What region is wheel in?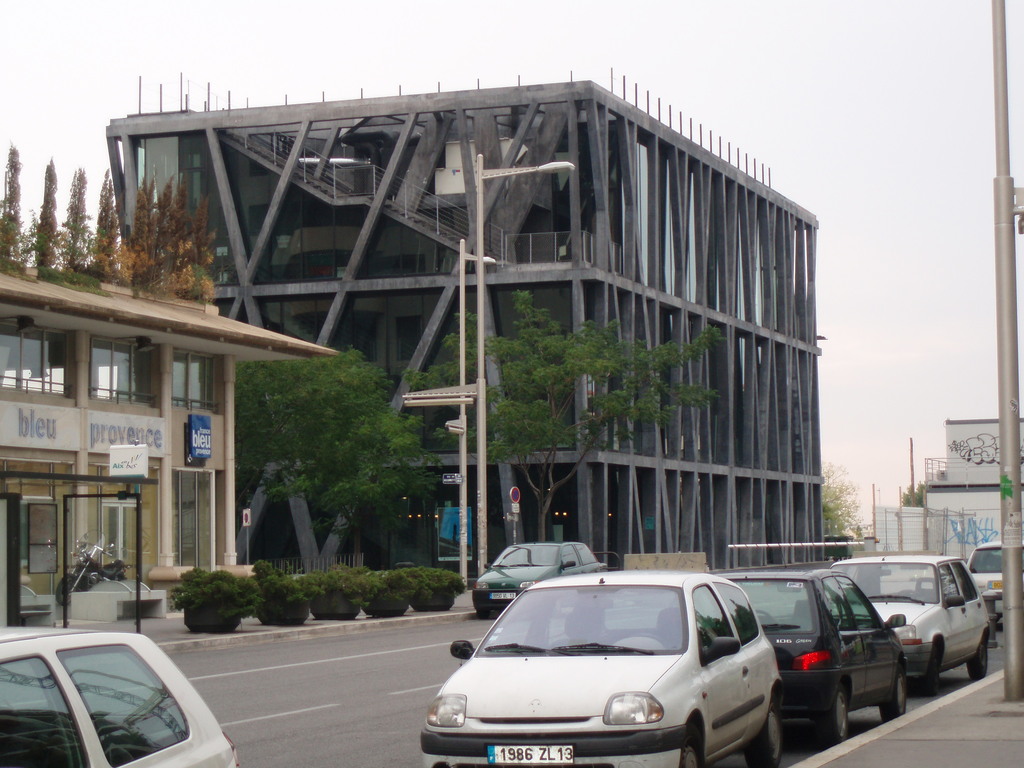
(left=920, top=647, right=941, bottom=695).
